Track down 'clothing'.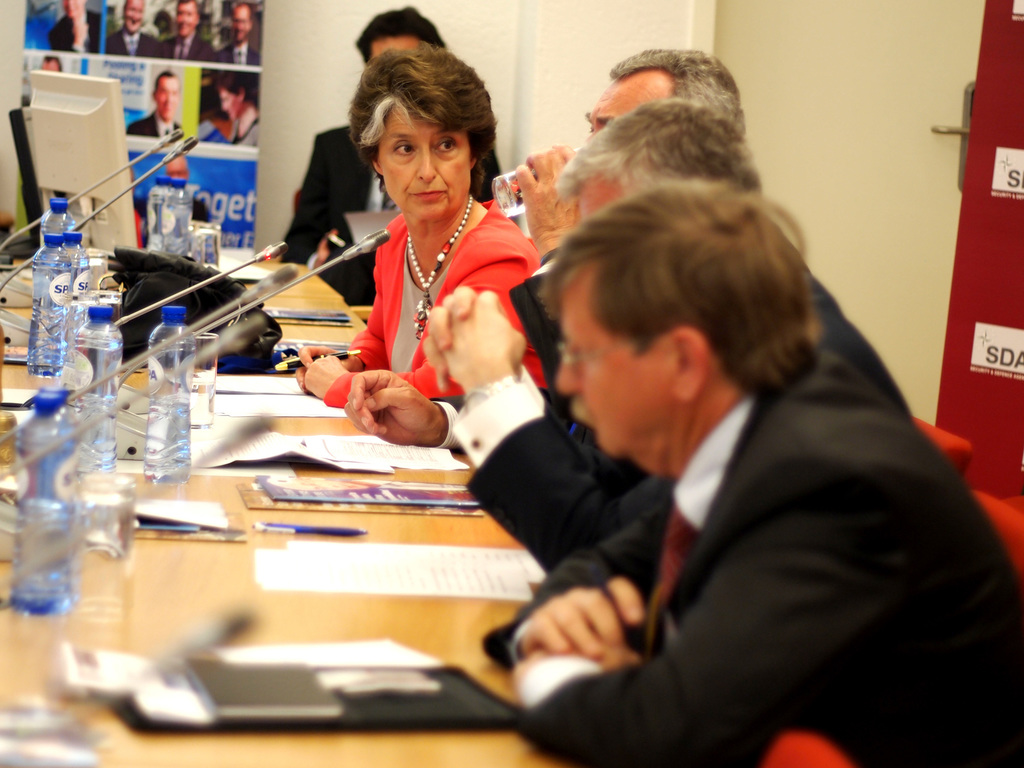
Tracked to locate(282, 127, 505, 298).
